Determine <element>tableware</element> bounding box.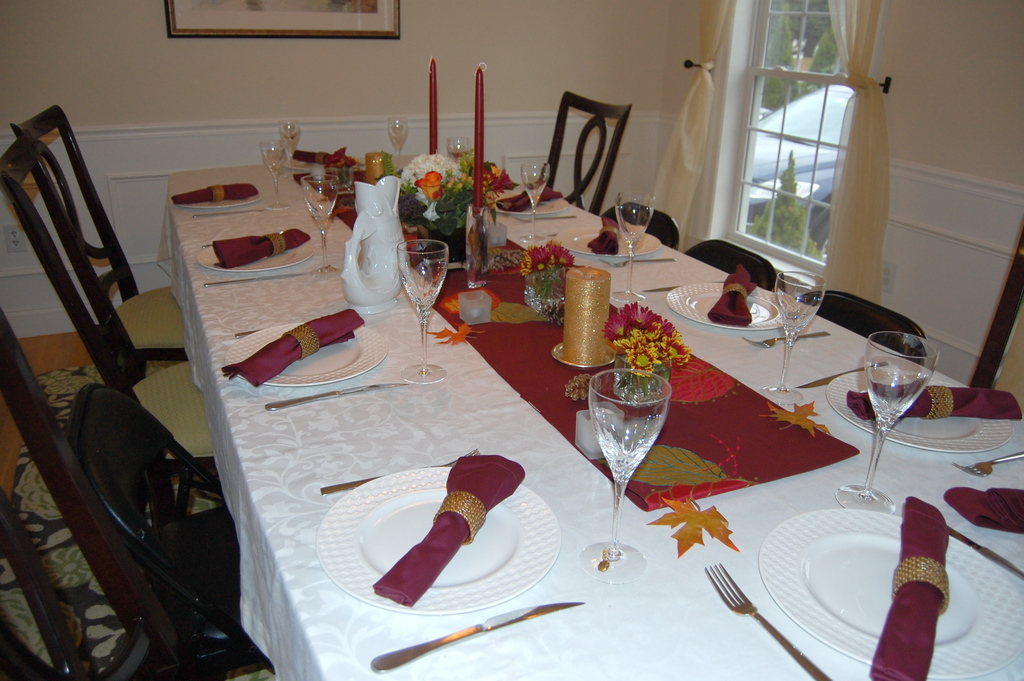
Determined: crop(448, 133, 473, 160).
